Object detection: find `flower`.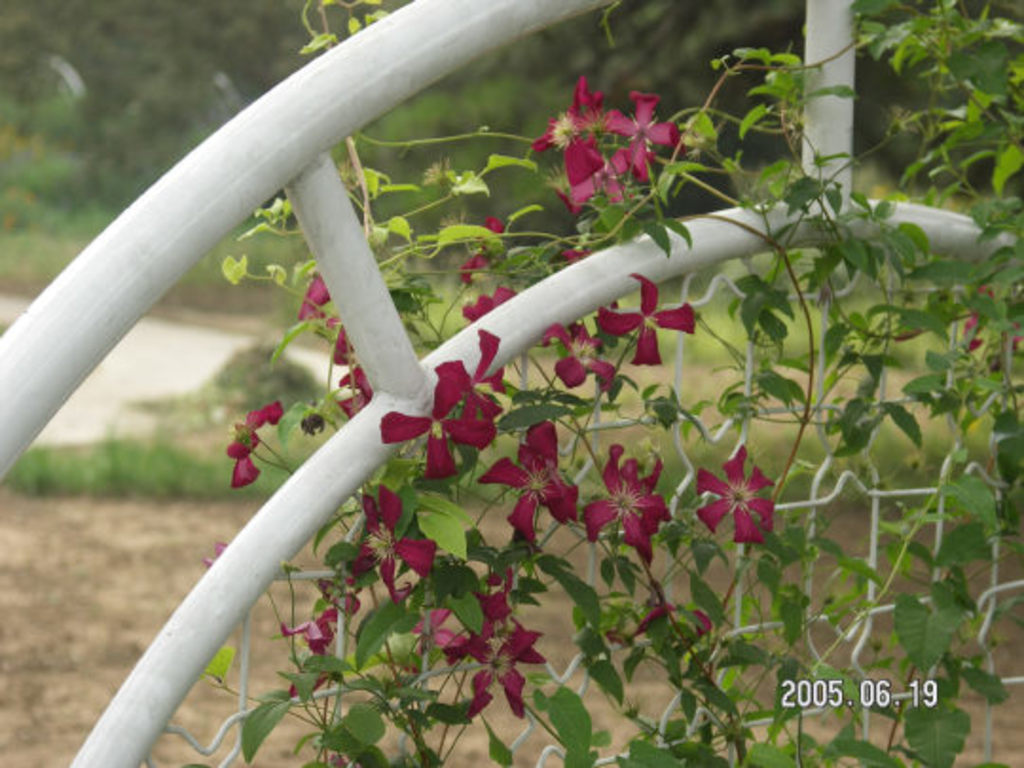
345,484,438,607.
